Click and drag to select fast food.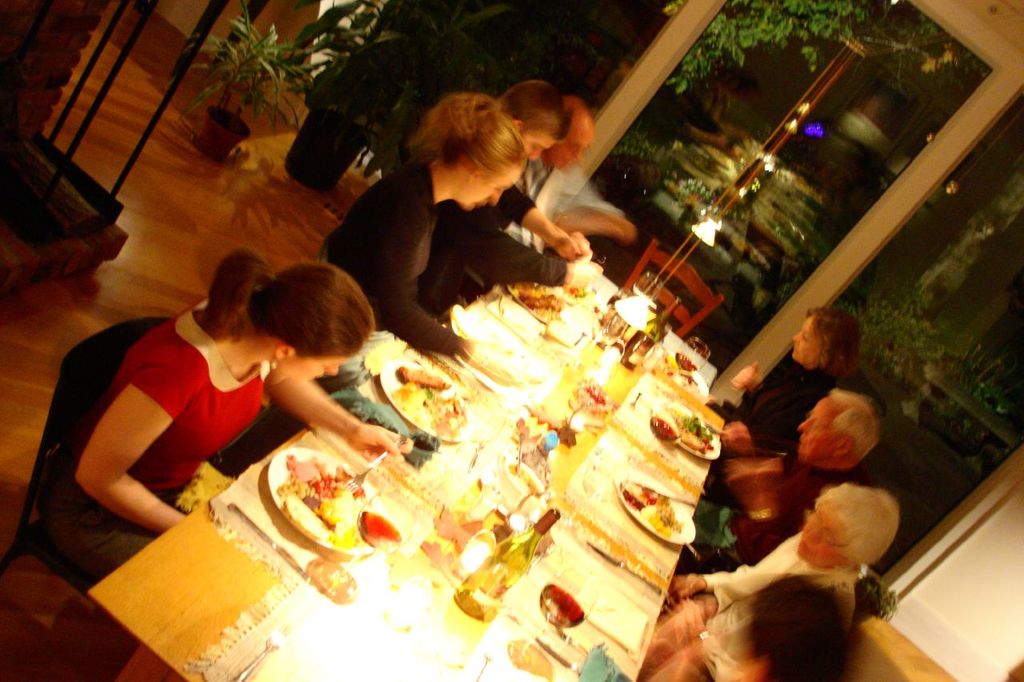
Selection: (387, 366, 469, 427).
